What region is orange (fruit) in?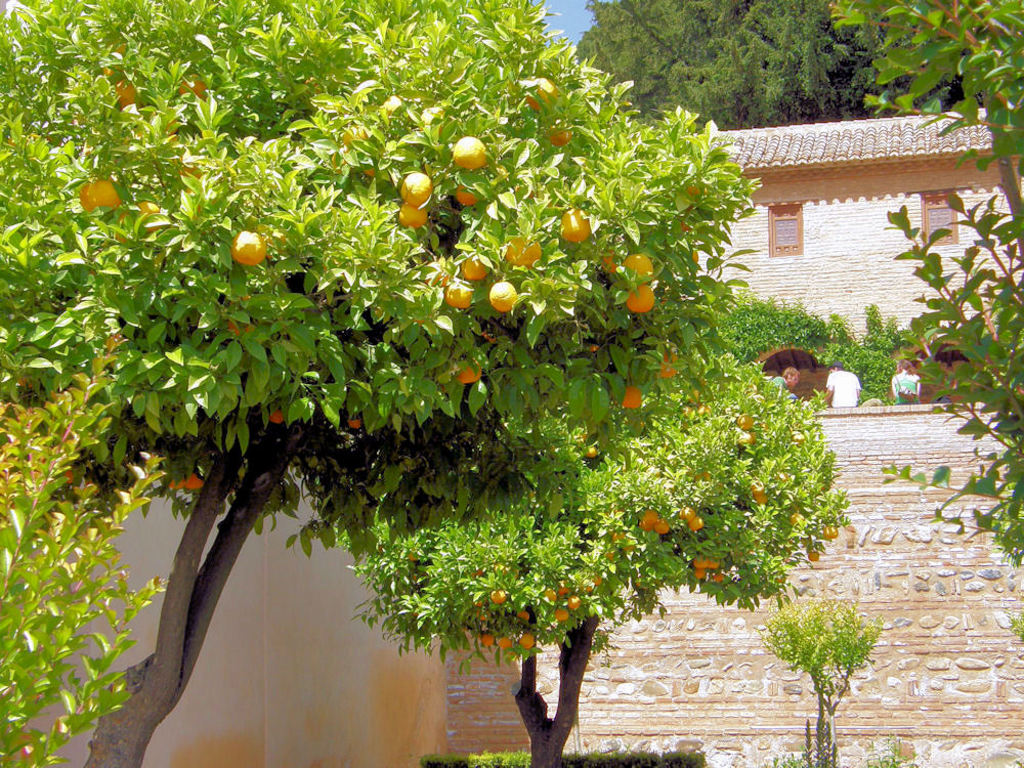
(x1=451, y1=361, x2=487, y2=385).
